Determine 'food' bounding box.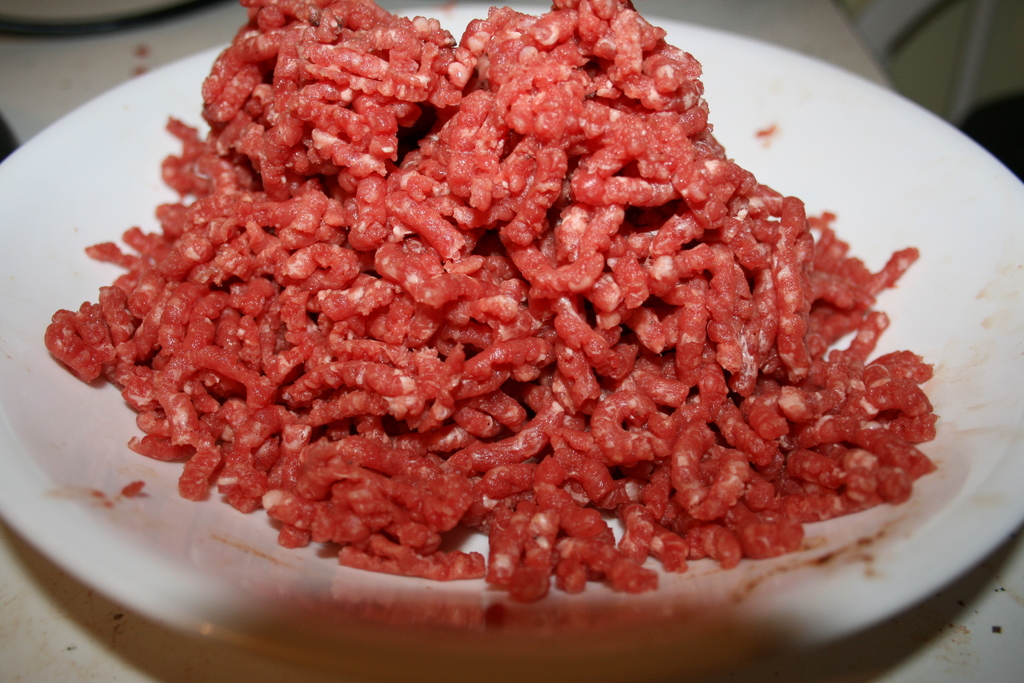
Determined: l=37, t=0, r=943, b=633.
